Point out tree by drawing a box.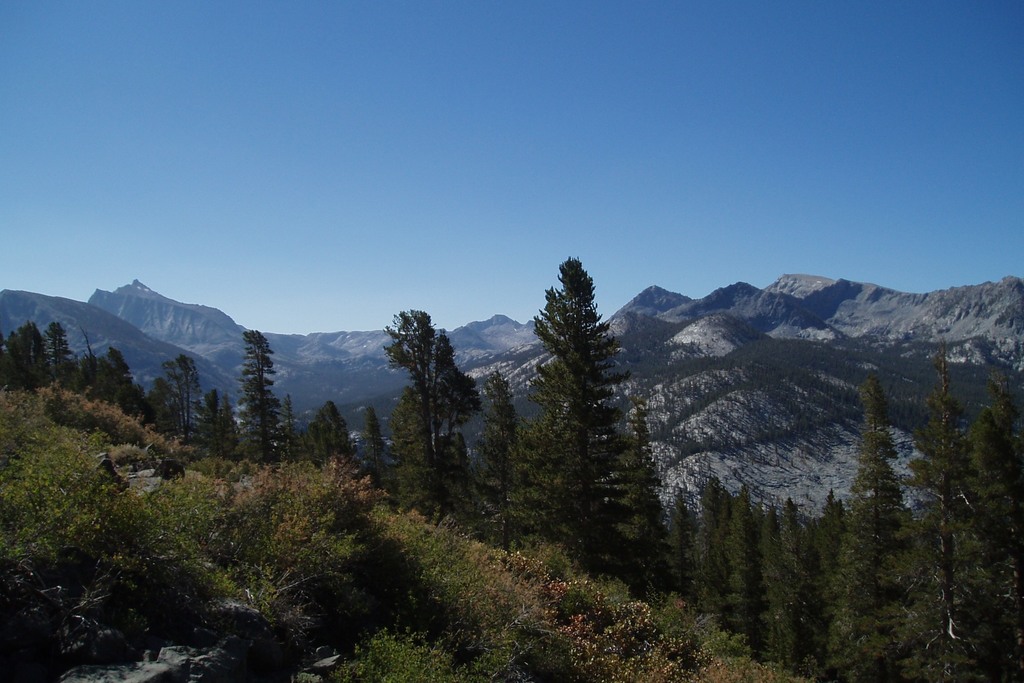
pyautogui.locateOnScreen(303, 396, 370, 463).
